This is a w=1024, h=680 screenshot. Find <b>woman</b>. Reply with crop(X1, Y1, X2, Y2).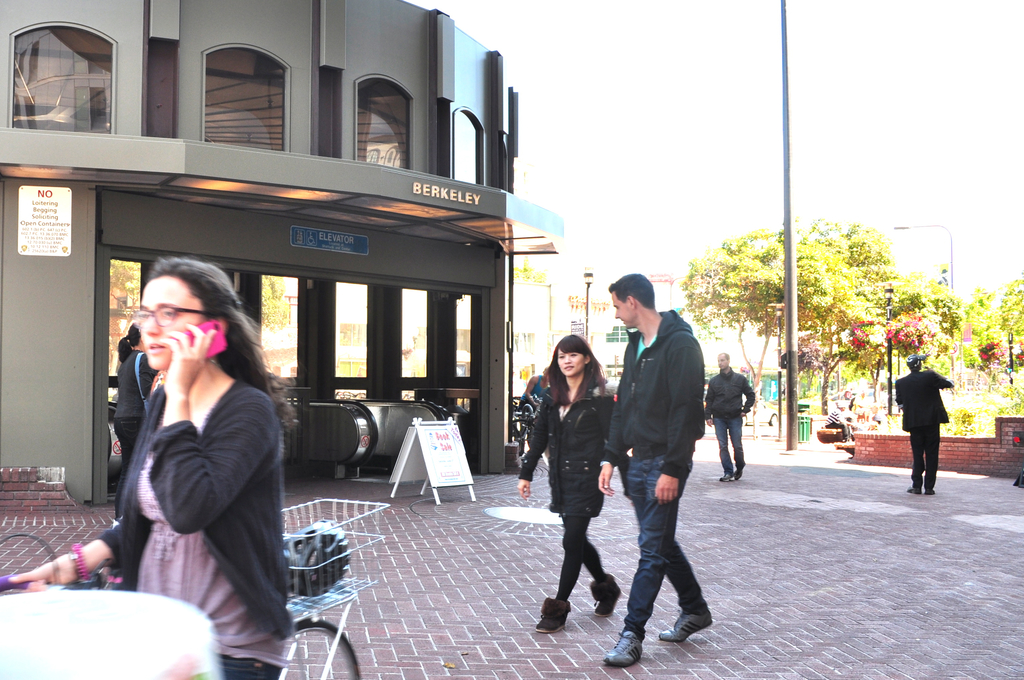
crop(9, 253, 293, 679).
